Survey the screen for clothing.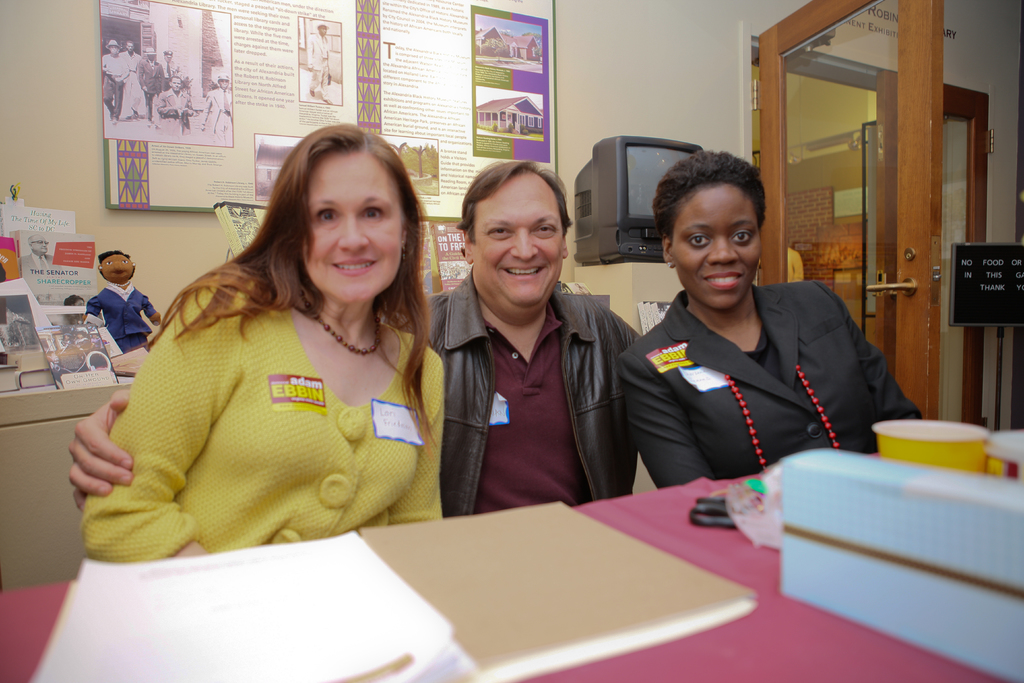
Survey found: x1=106 y1=53 x2=135 y2=117.
